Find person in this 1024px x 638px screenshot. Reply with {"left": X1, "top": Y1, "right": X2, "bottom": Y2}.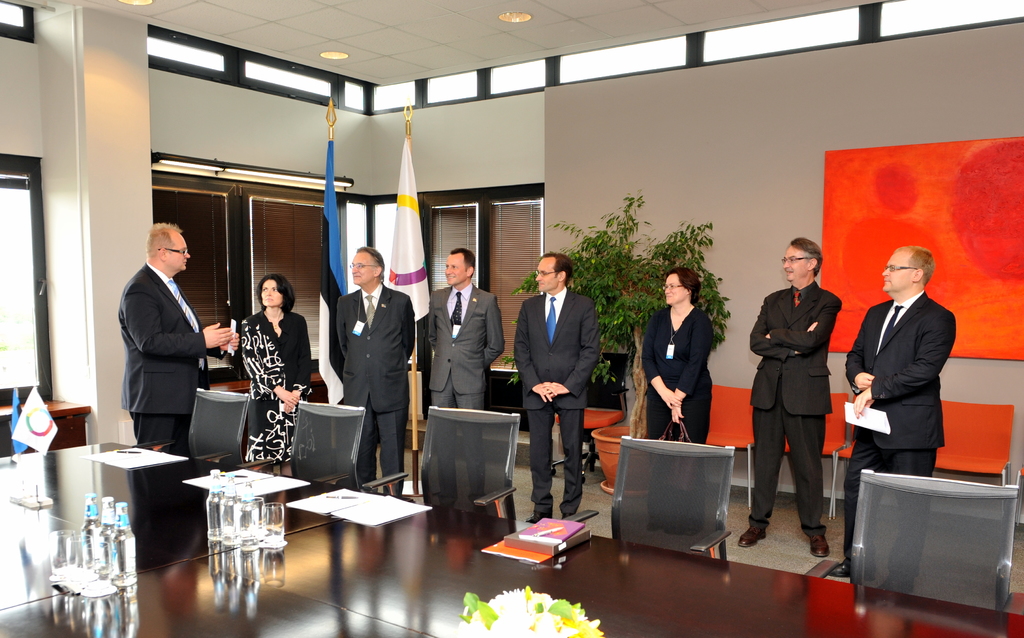
{"left": 513, "top": 252, "right": 602, "bottom": 523}.
